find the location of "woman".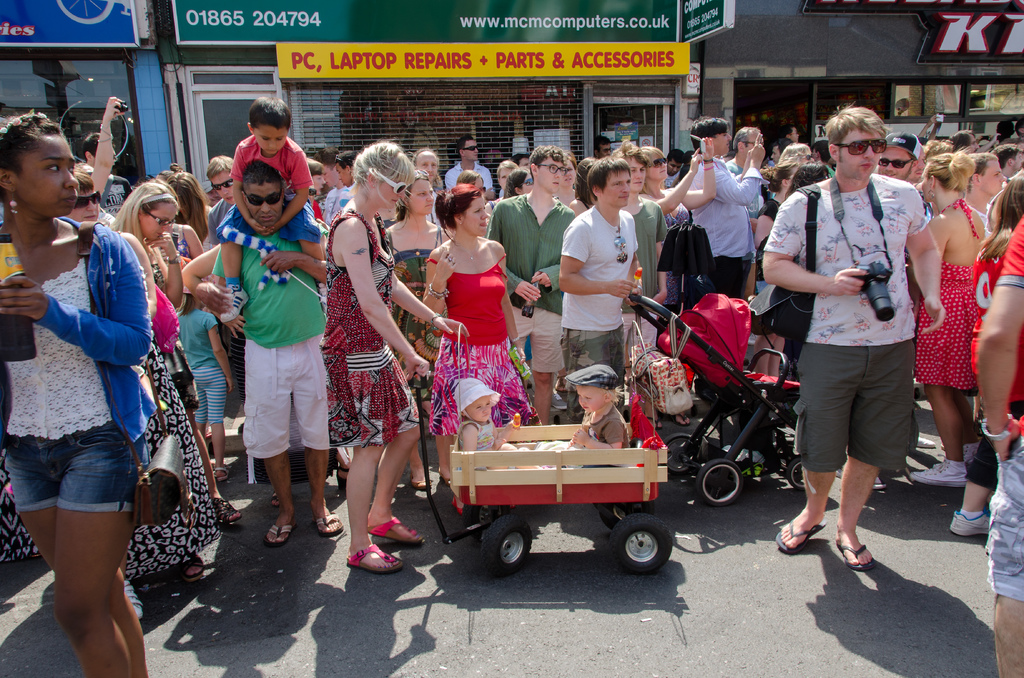
Location: rect(950, 175, 1023, 537).
